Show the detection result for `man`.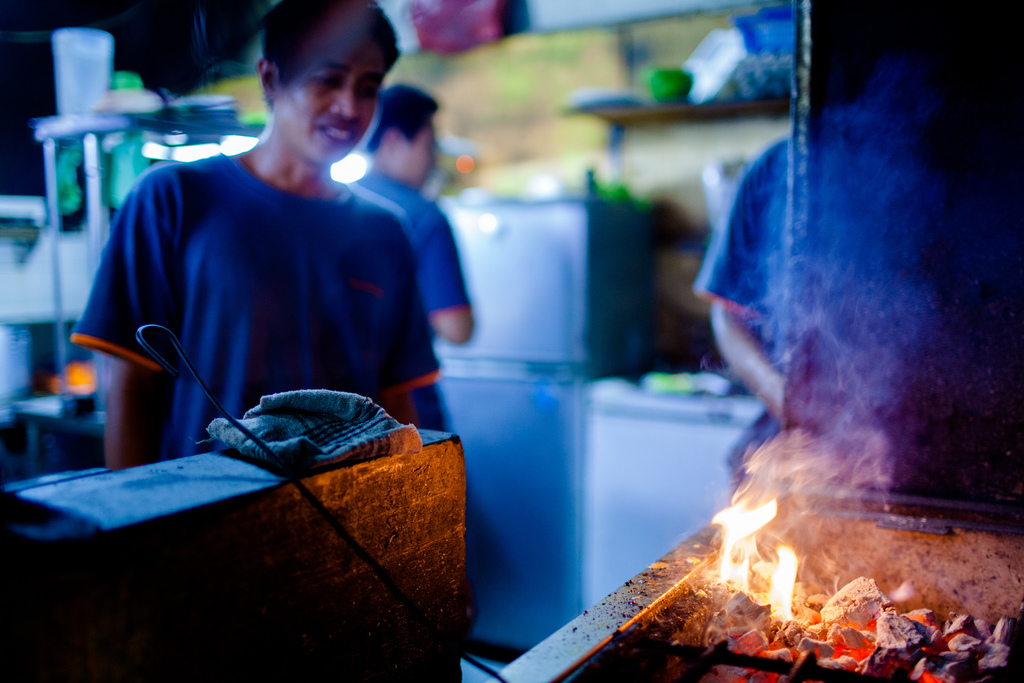
{"left": 84, "top": 42, "right": 464, "bottom": 463}.
